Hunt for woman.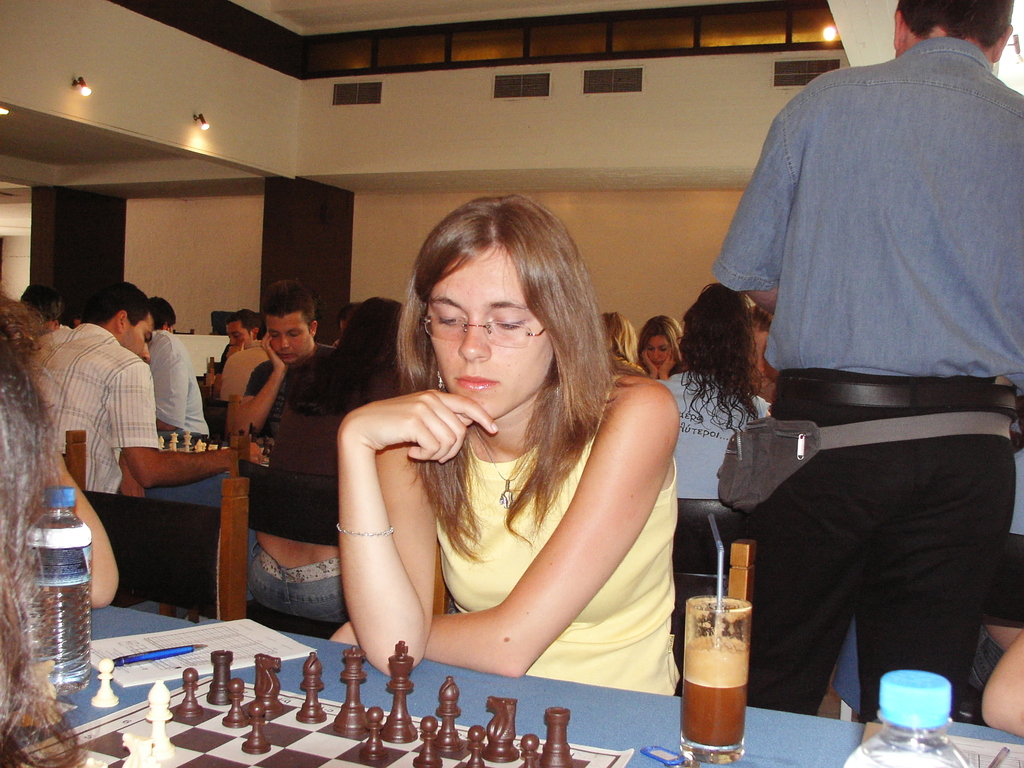
Hunted down at Rect(260, 294, 404, 607).
